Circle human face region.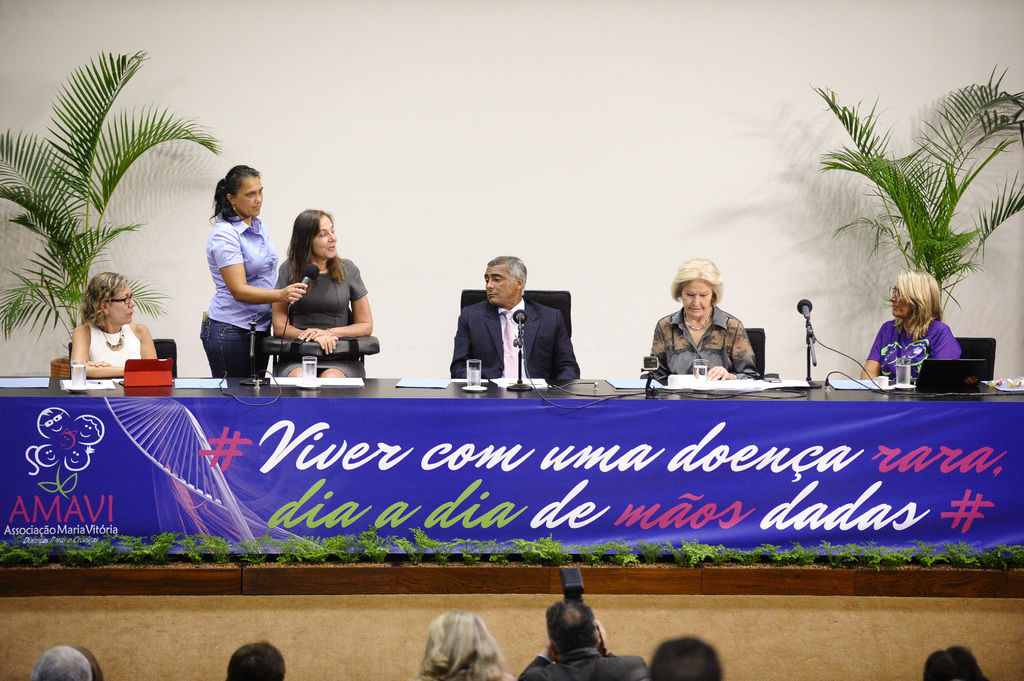
Region: bbox(110, 287, 136, 324).
